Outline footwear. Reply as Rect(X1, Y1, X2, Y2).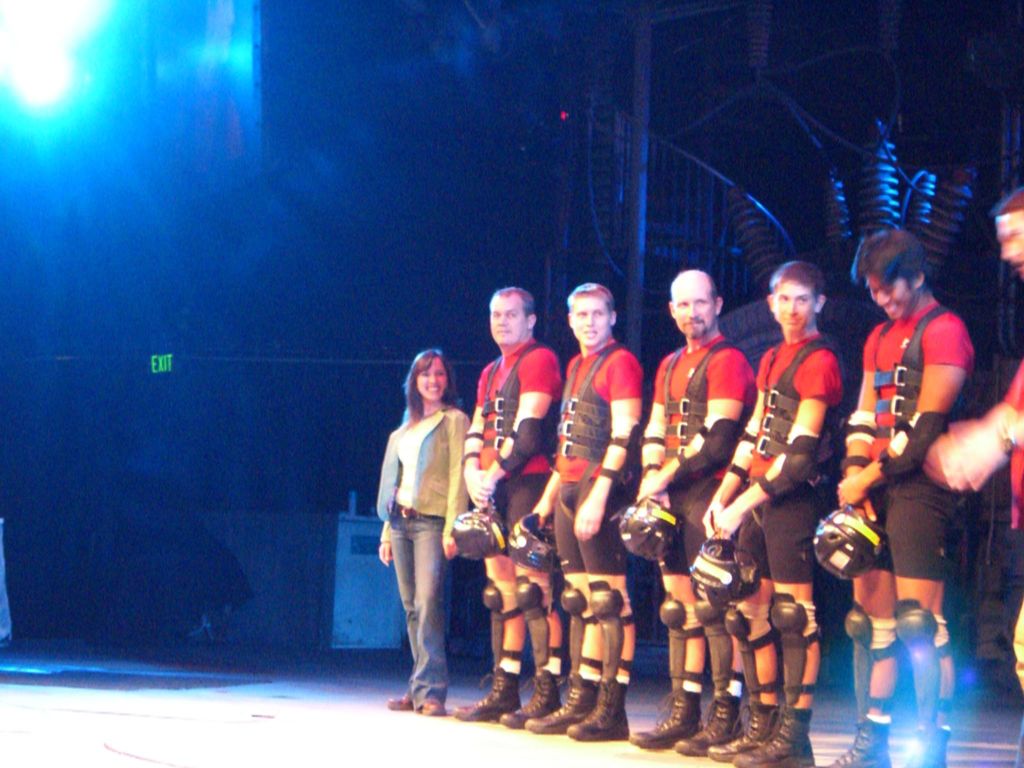
Rect(525, 678, 595, 731).
